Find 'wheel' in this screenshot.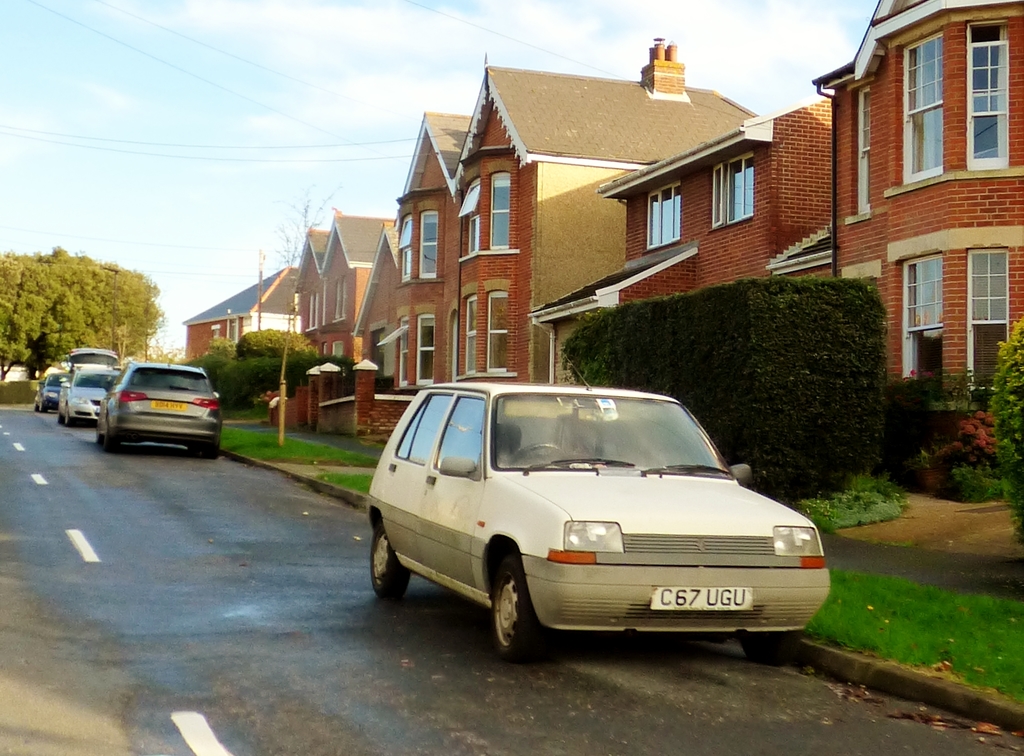
The bounding box for 'wheel' is 371 525 408 604.
